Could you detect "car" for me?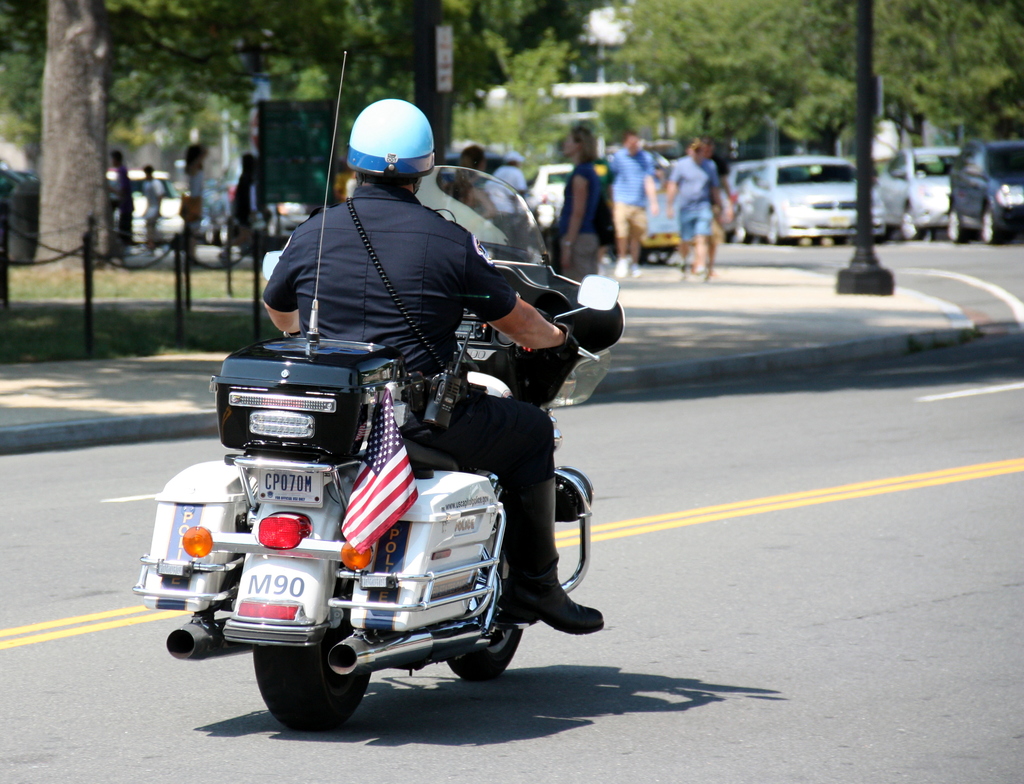
Detection result: (726,159,884,241).
